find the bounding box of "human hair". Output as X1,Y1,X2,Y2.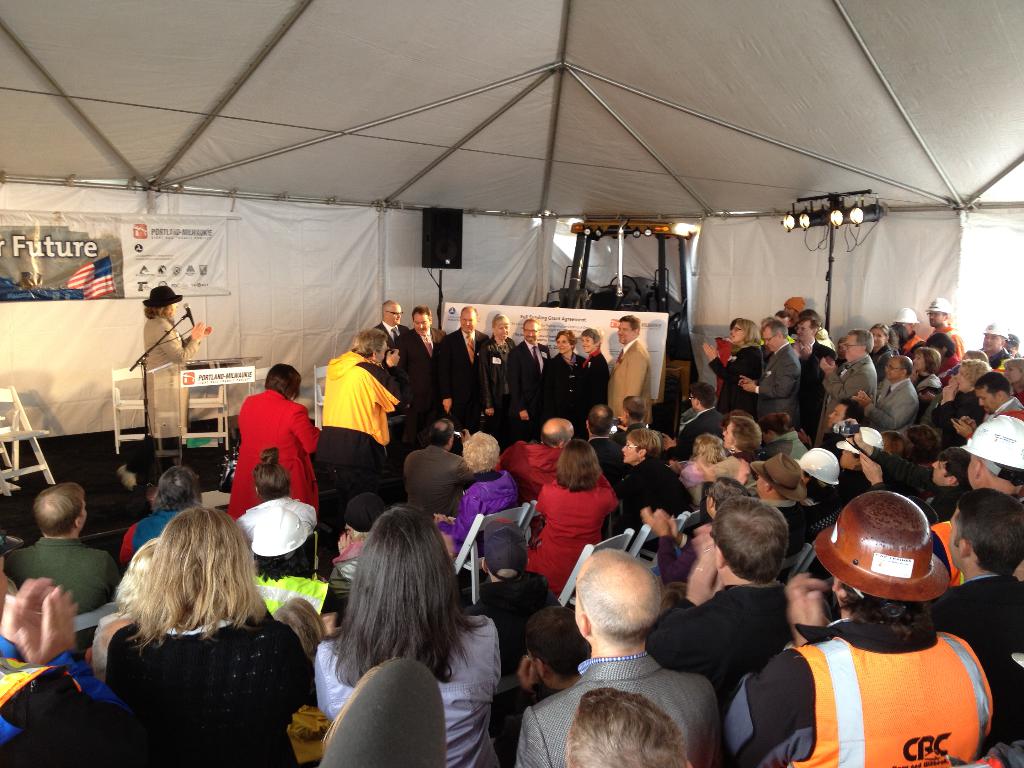
490,309,506,333.
